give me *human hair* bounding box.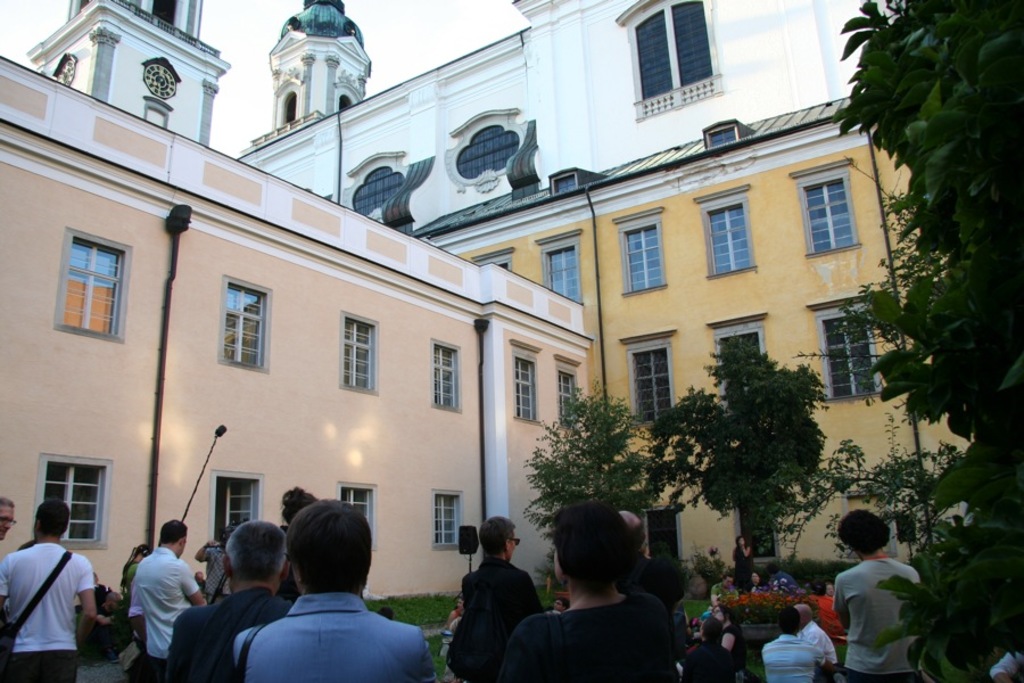
<box>554,593,570,611</box>.
